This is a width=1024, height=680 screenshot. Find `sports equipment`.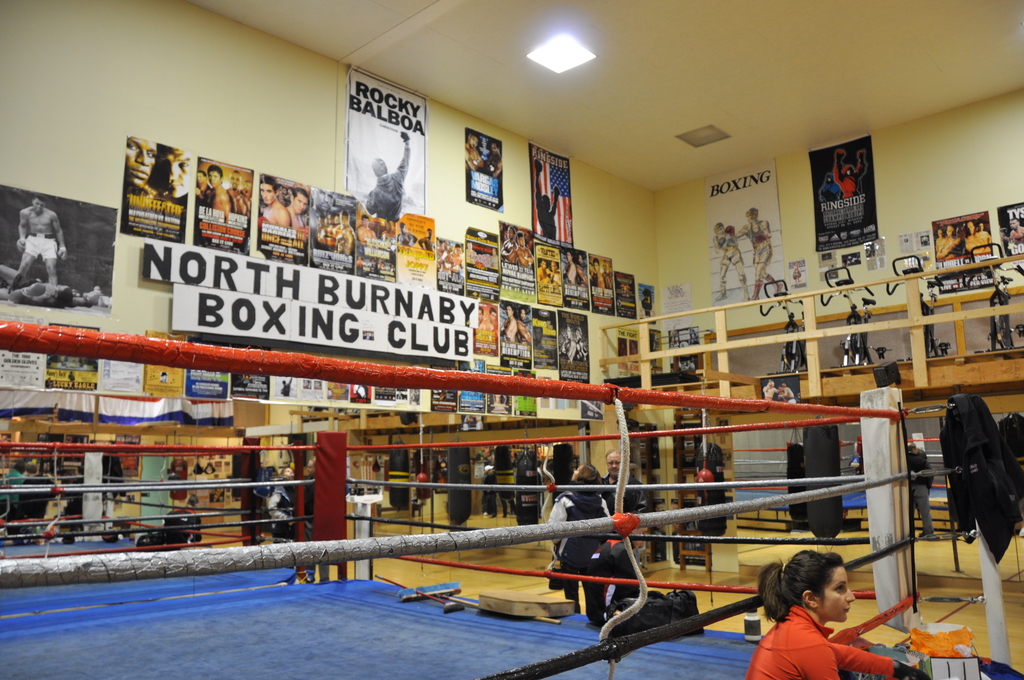
Bounding box: 0, 322, 1014, 679.
